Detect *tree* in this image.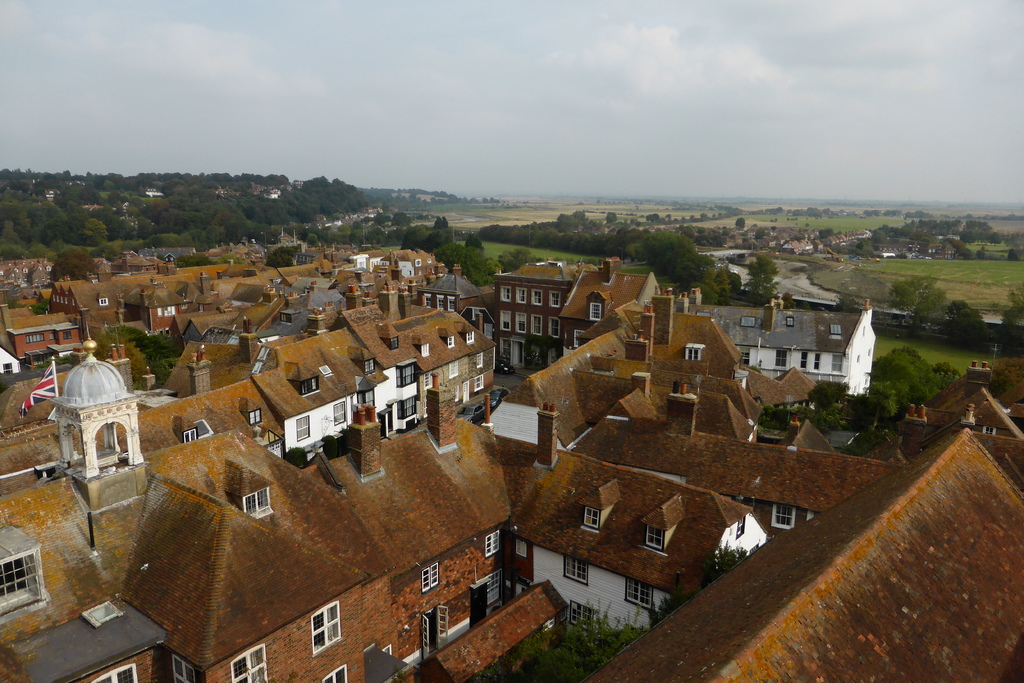
Detection: [860,205,875,220].
